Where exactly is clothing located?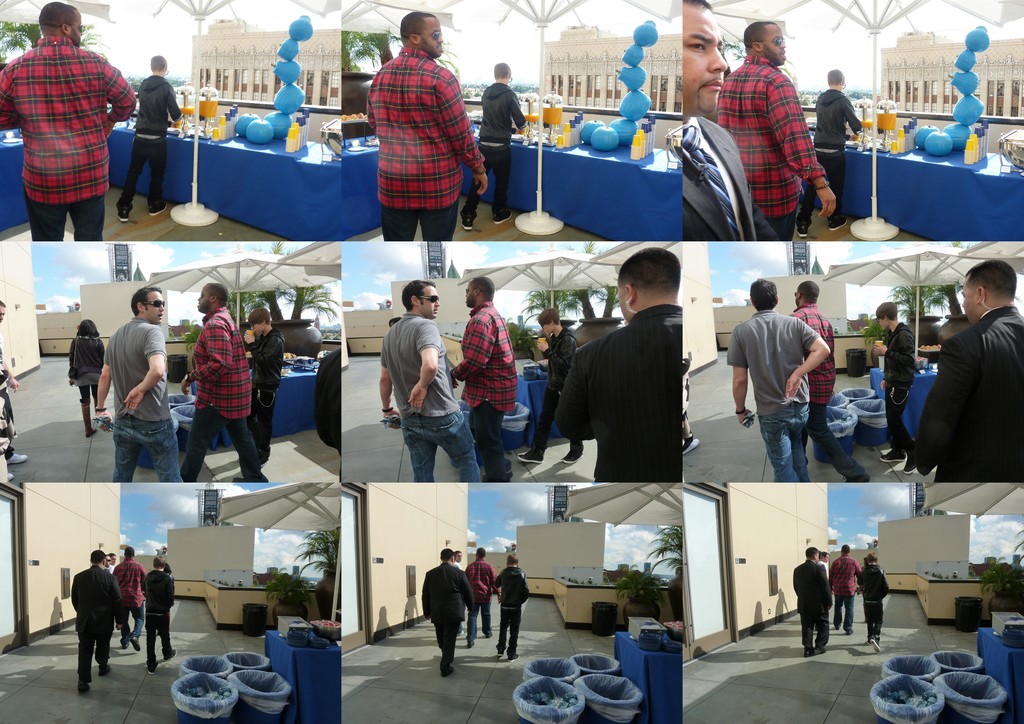
Its bounding box is (461,80,530,227).
